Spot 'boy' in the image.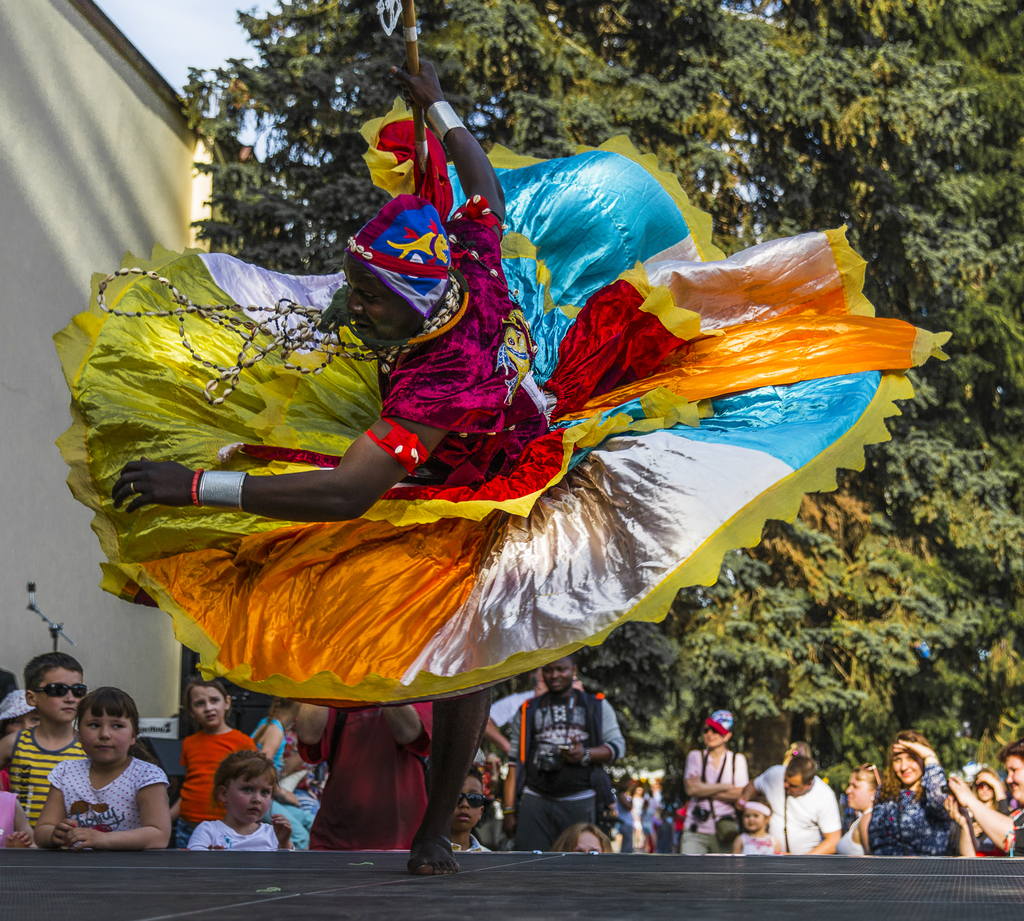
'boy' found at box(412, 767, 492, 849).
